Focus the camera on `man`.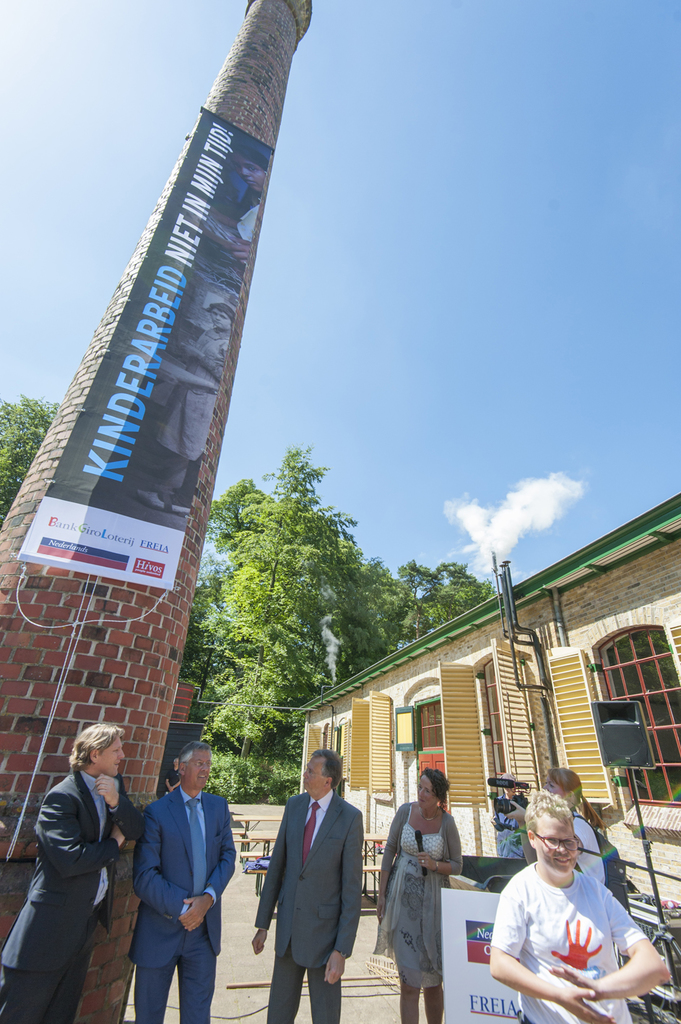
Focus region: (left=490, top=787, right=675, bottom=1023).
